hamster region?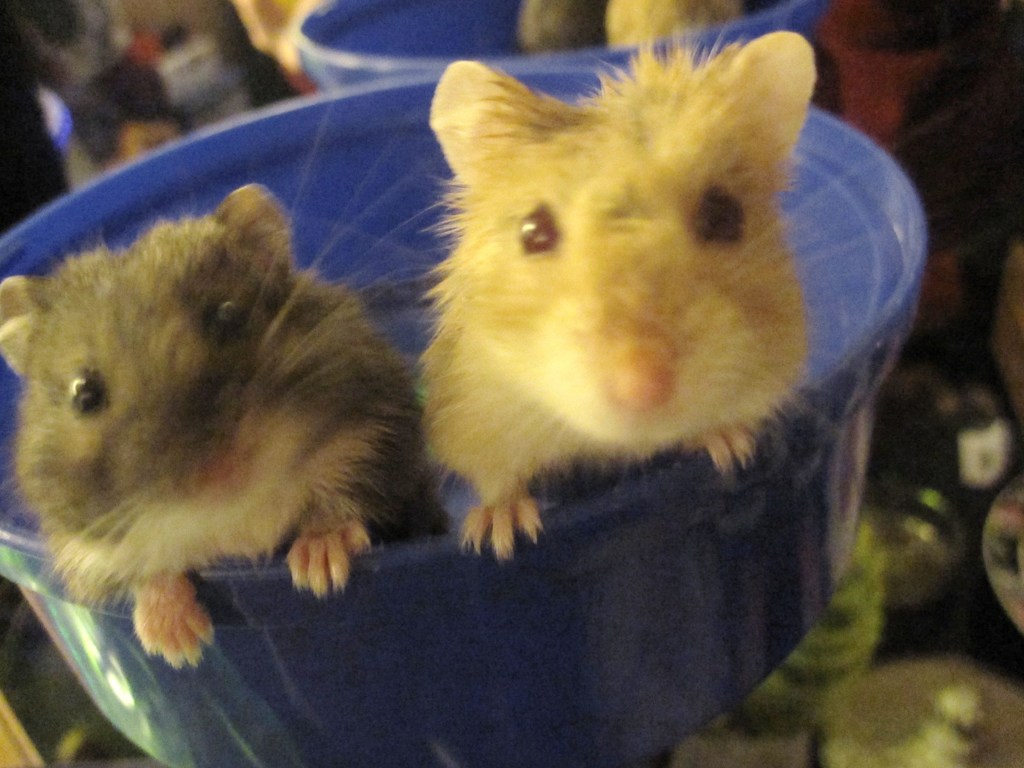
bbox(0, 85, 449, 671)
